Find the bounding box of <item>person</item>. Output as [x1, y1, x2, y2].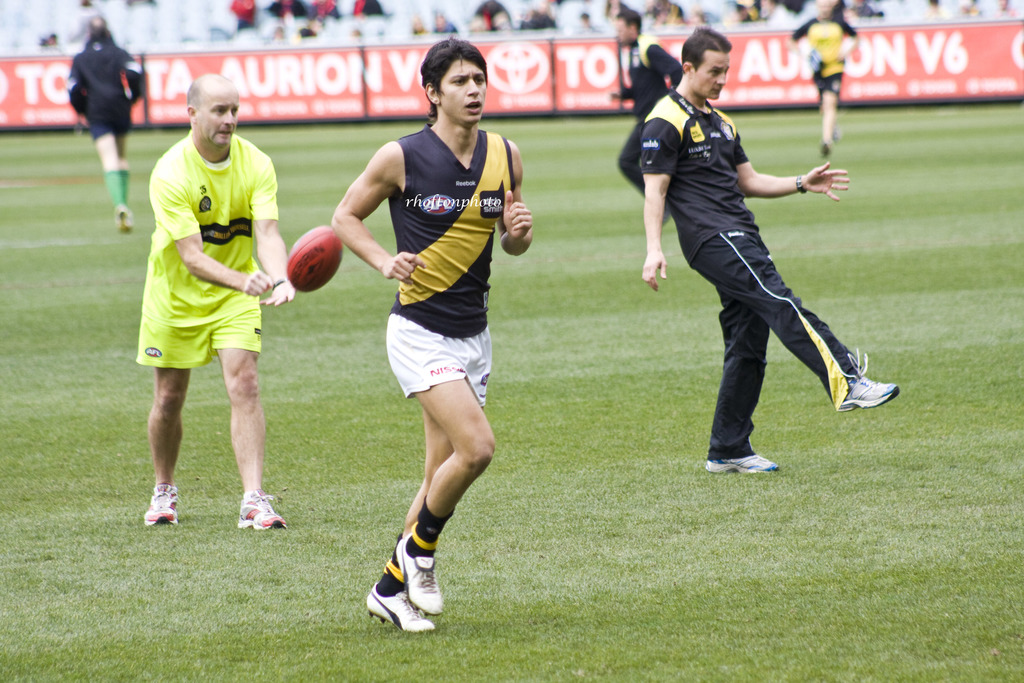
[788, 1, 863, 165].
